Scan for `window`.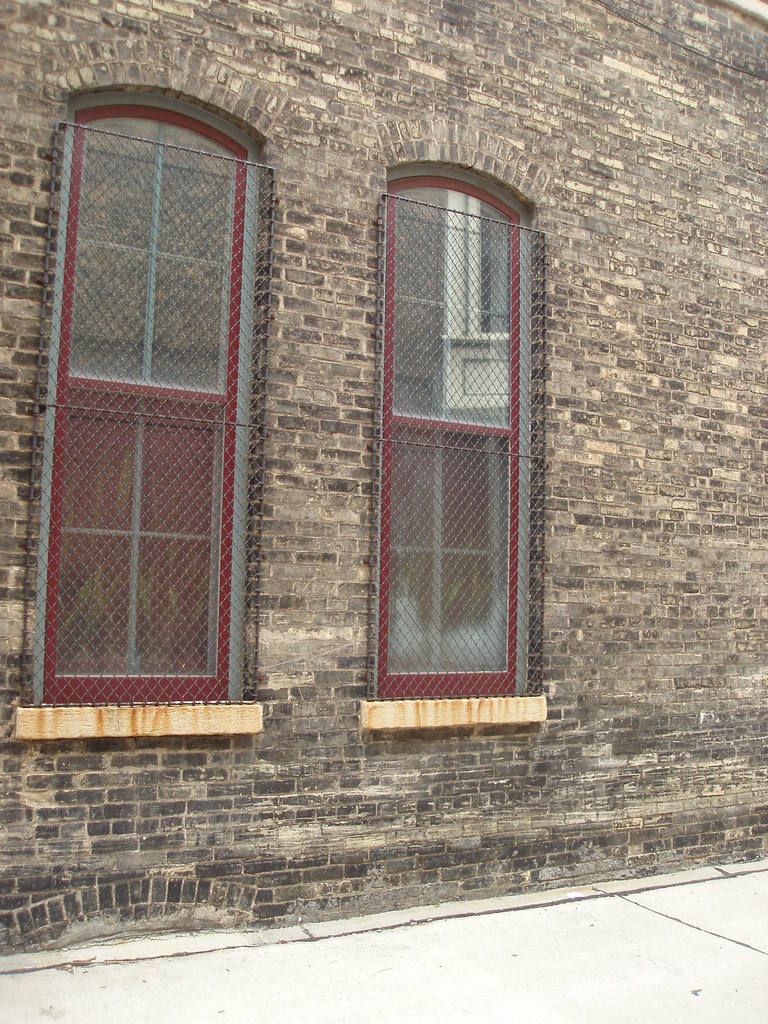
Scan result: bbox=[358, 127, 544, 720].
